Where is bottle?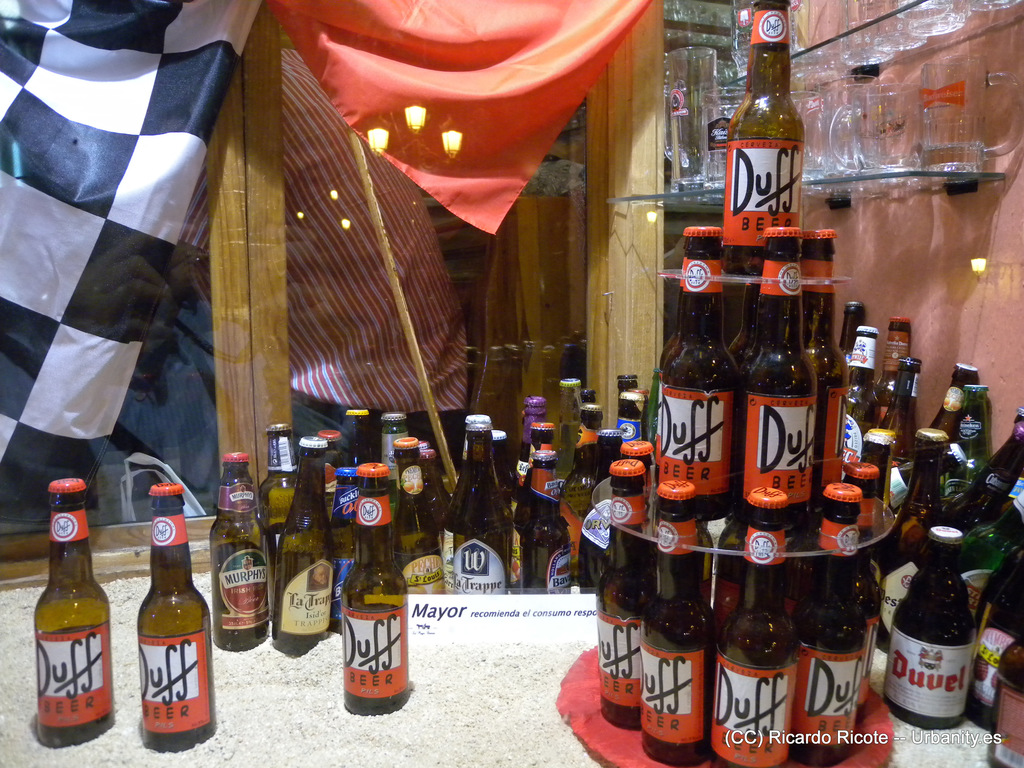
{"left": 520, "top": 420, "right": 557, "bottom": 594}.
